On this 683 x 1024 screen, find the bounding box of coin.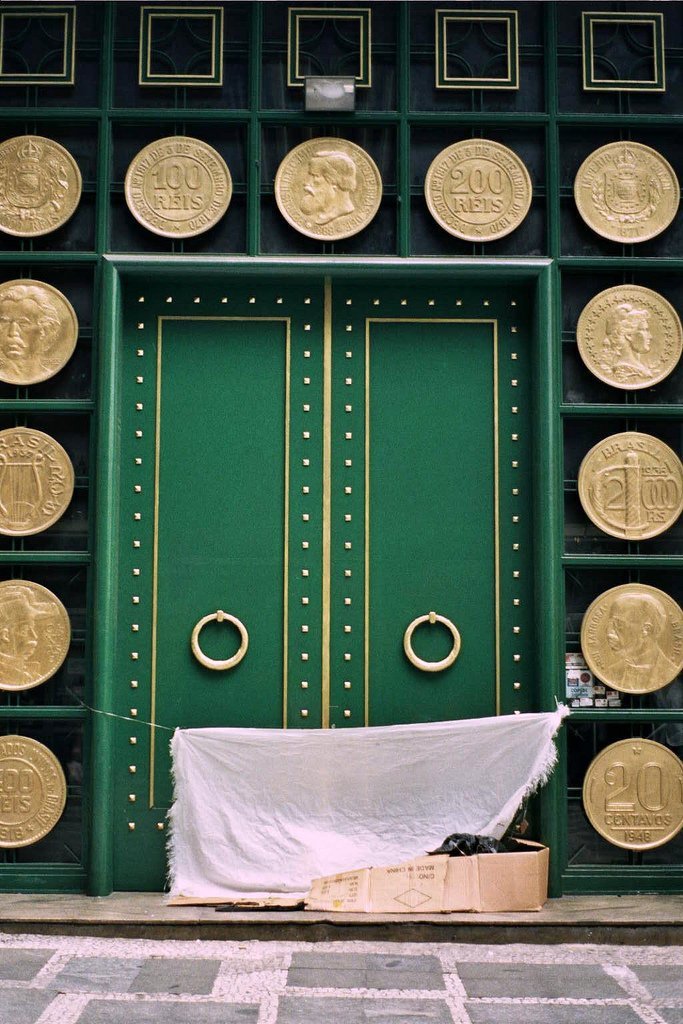
Bounding box: left=569, top=283, right=682, bottom=391.
